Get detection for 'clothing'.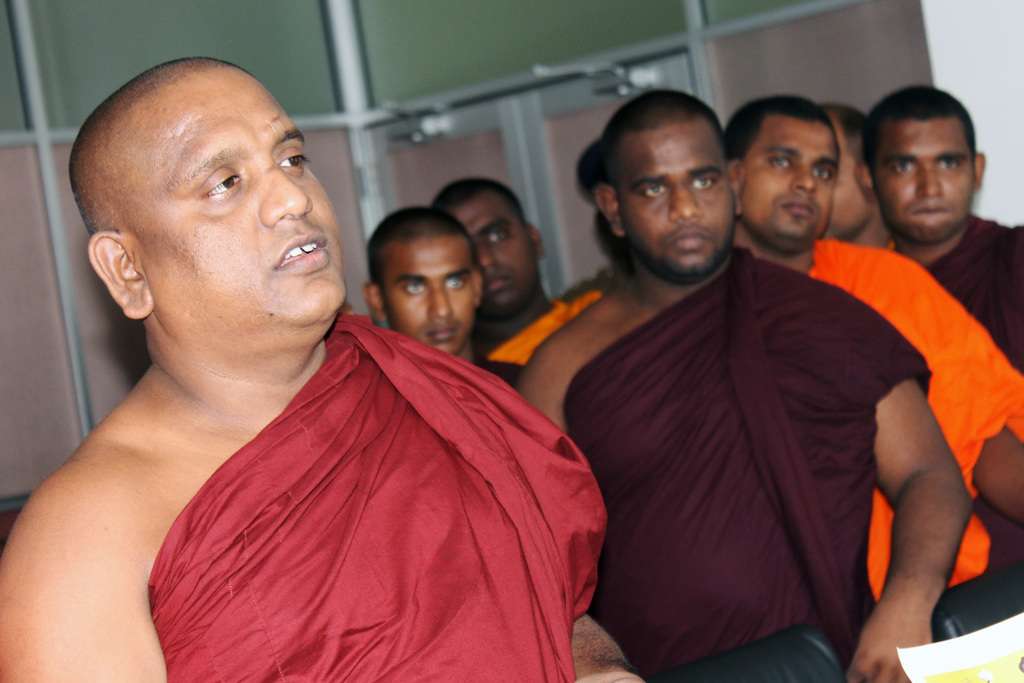
Detection: bbox=[561, 249, 927, 670].
